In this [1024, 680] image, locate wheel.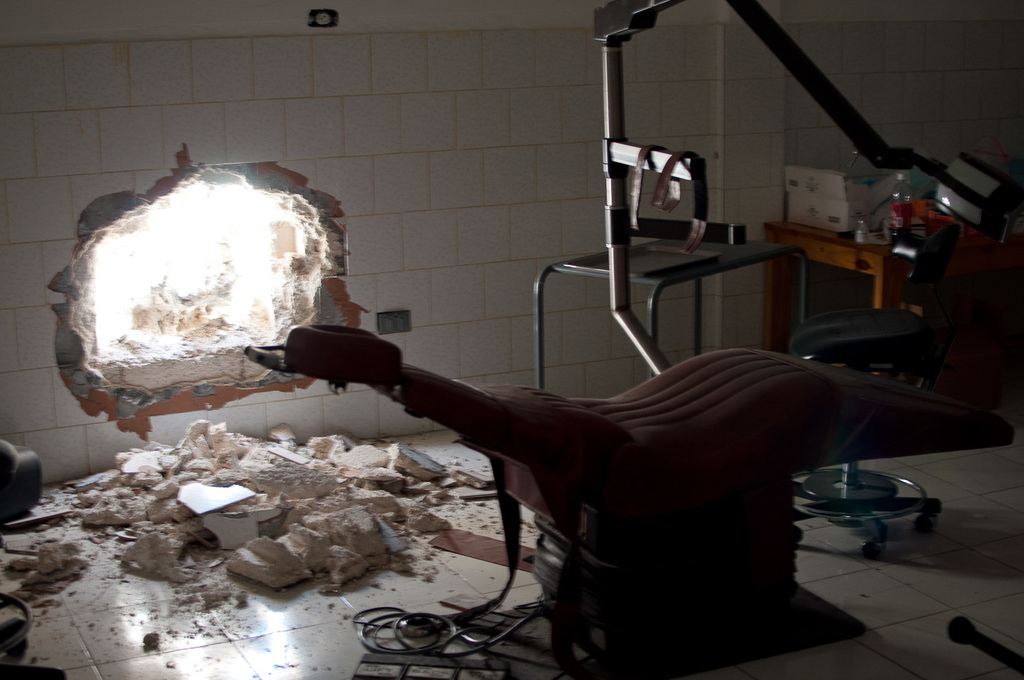
Bounding box: [860, 544, 886, 559].
